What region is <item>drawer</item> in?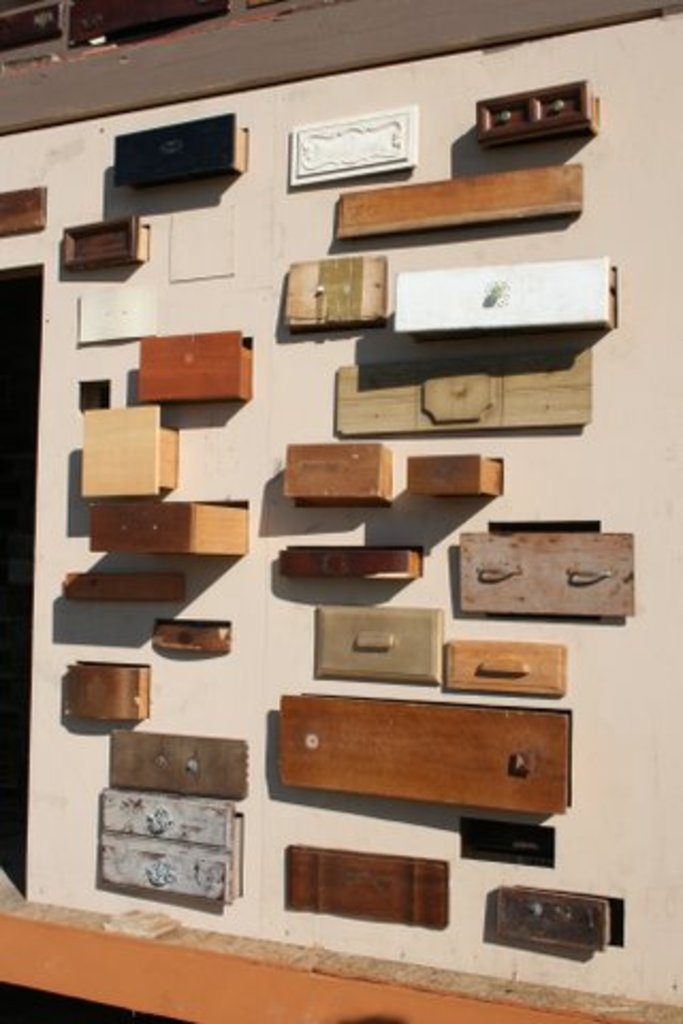
[x1=66, y1=570, x2=179, y2=608].
